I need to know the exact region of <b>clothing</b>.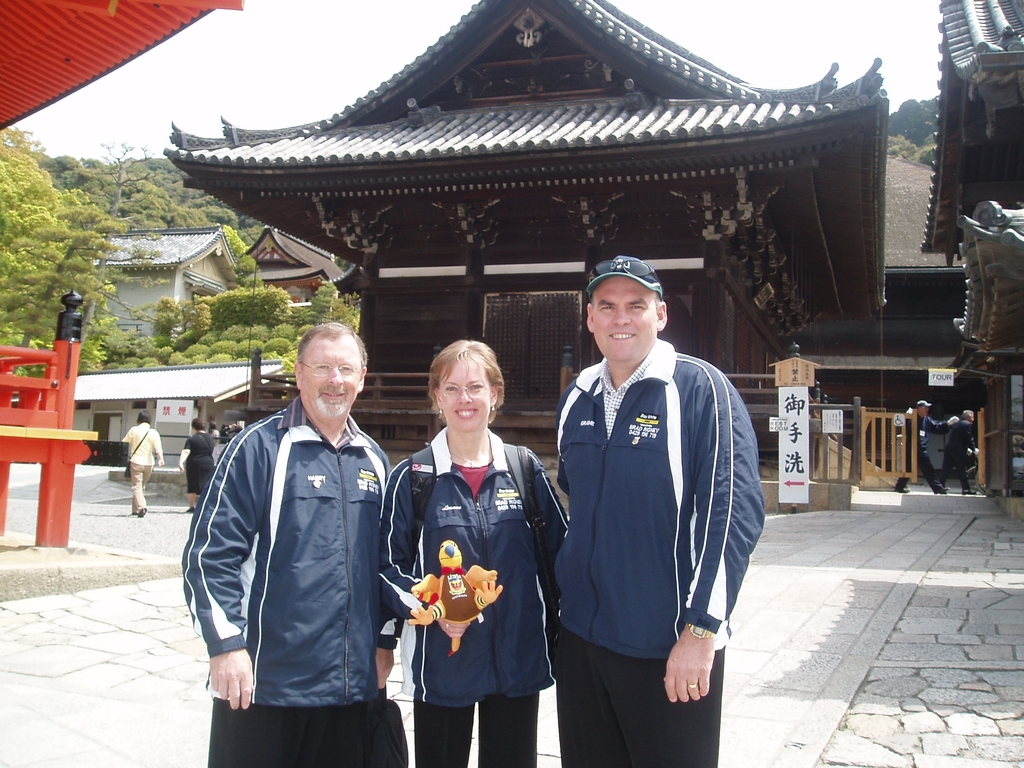
Region: 381,424,573,767.
